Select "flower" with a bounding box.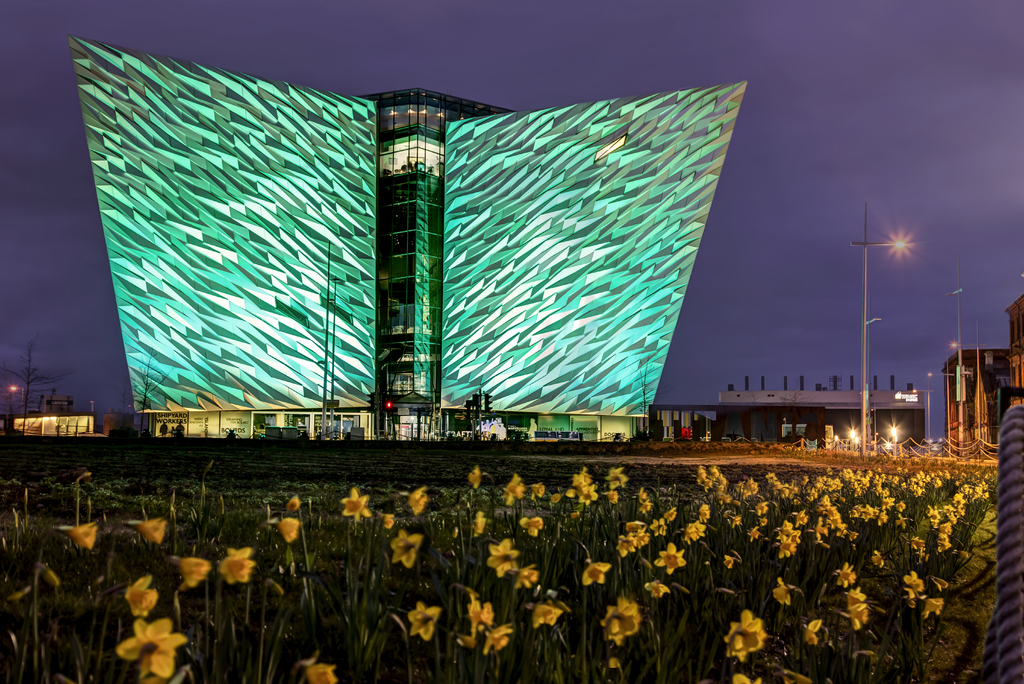
(836, 562, 859, 590).
